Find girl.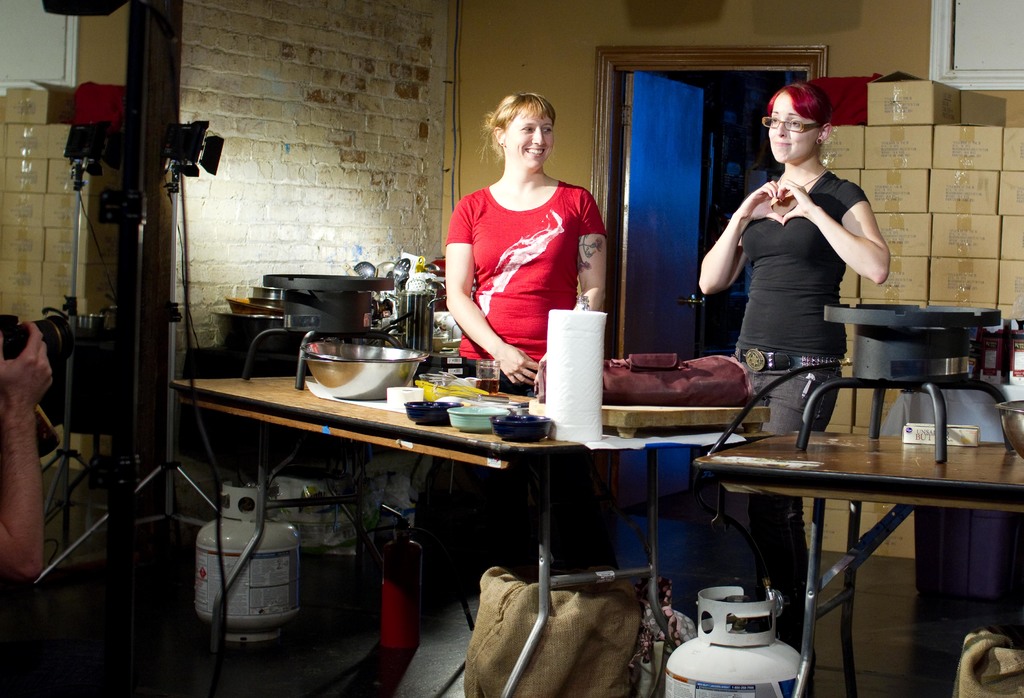
(431, 95, 611, 386).
